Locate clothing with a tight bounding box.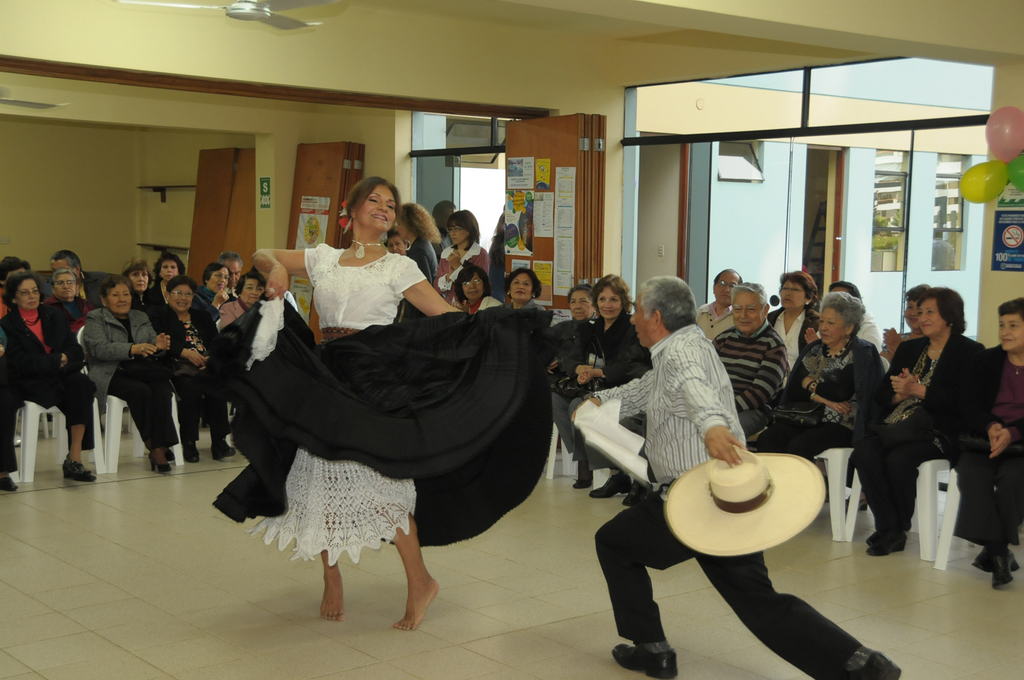
[720, 322, 793, 434].
